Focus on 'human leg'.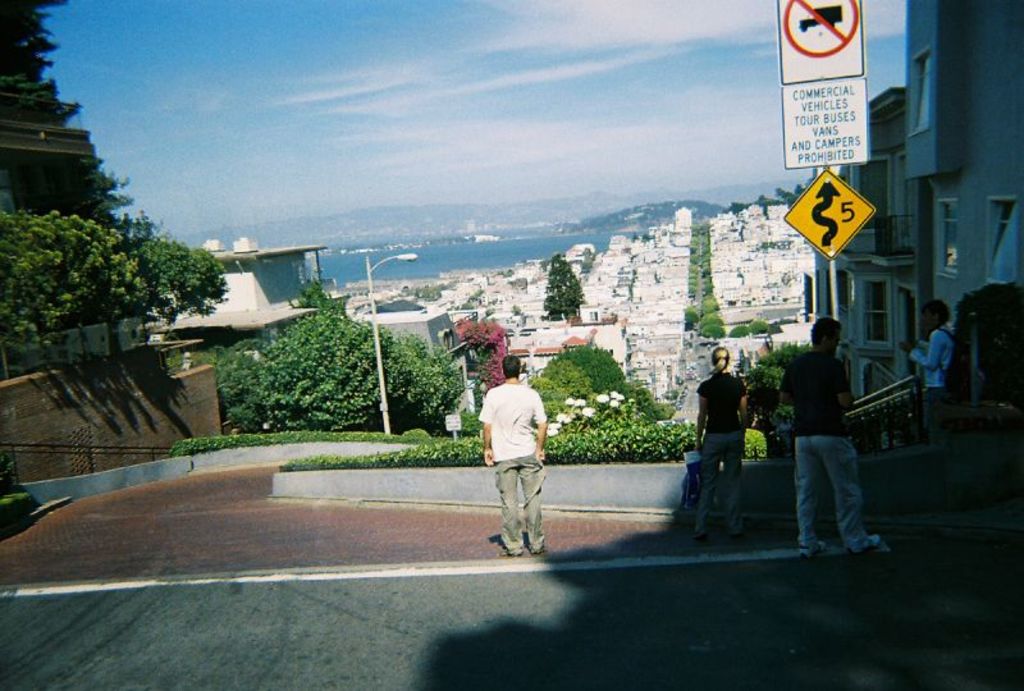
Focused at BBox(797, 438, 815, 559).
